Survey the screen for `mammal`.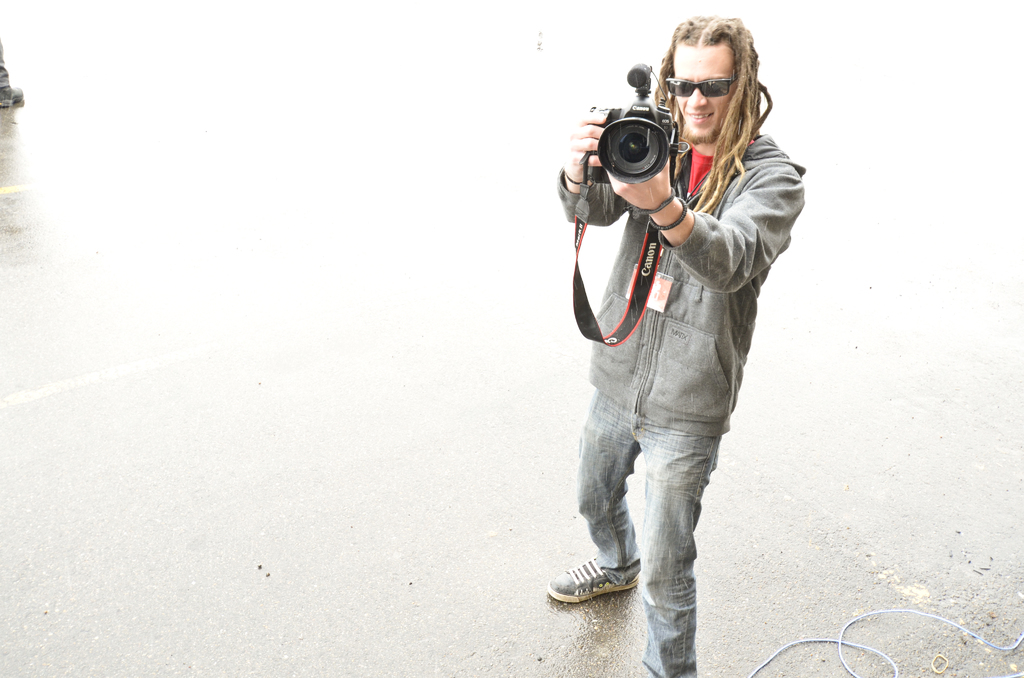
Survey found: BBox(0, 38, 24, 108).
